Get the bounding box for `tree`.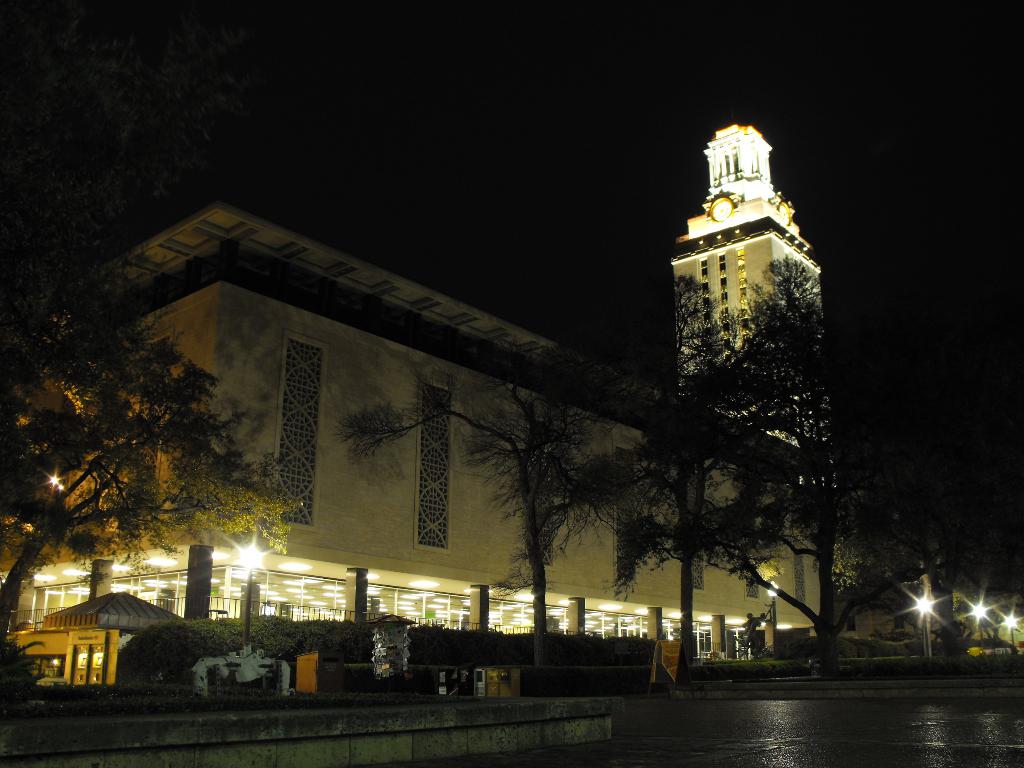
l=616, t=262, r=803, b=698.
